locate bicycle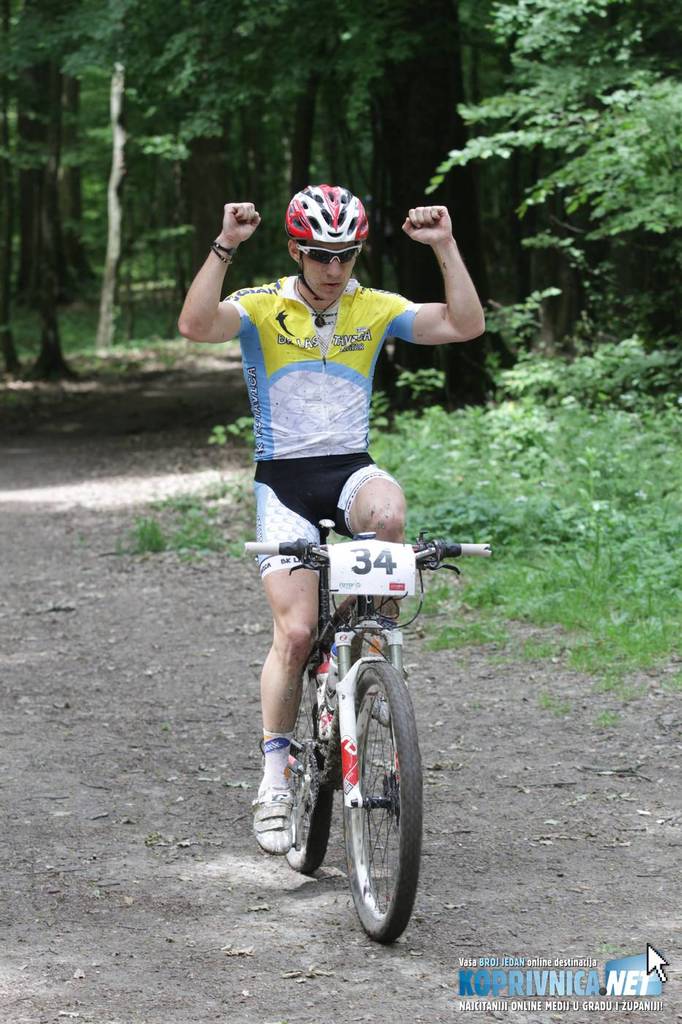
241 500 461 944
